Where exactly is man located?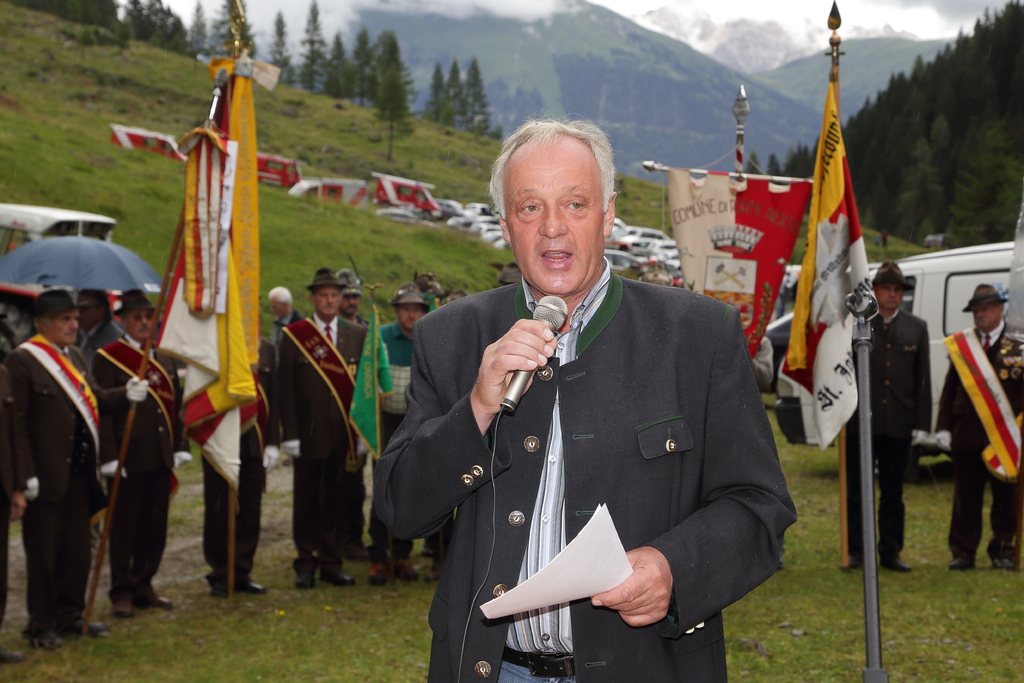
Its bounding box is box(8, 288, 105, 643).
